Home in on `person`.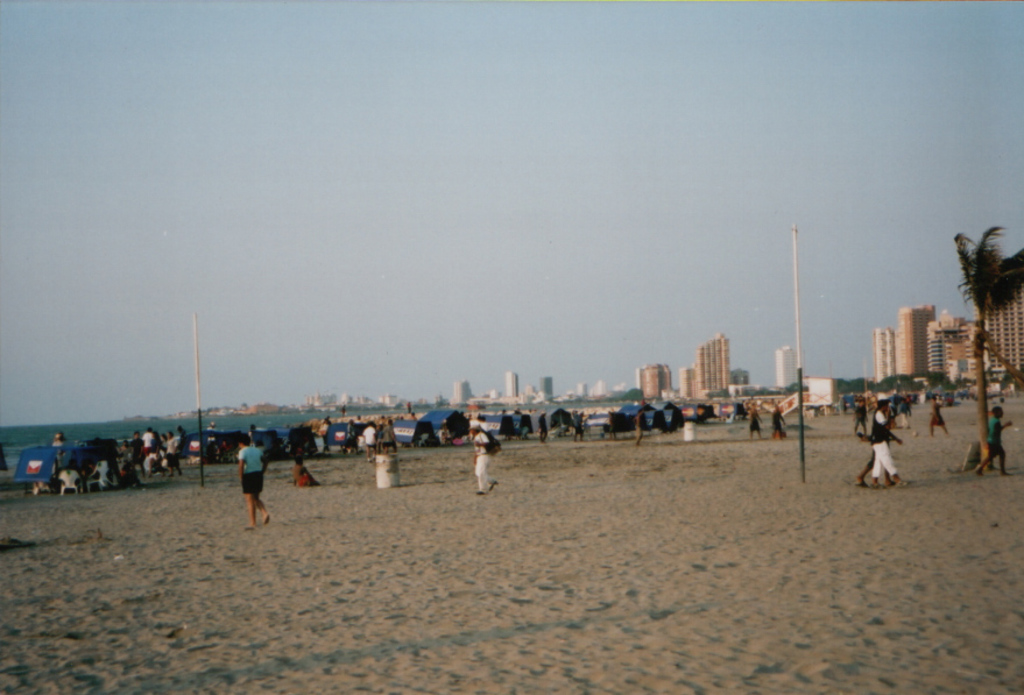
Homed in at crop(236, 431, 271, 534).
